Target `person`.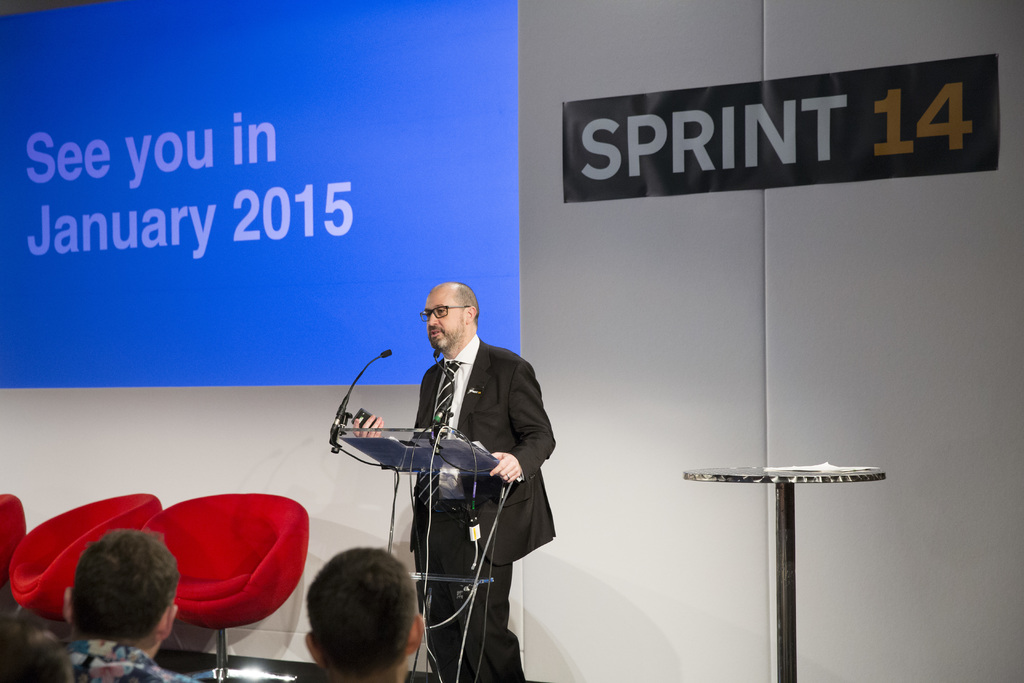
Target region: bbox=(362, 267, 552, 679).
